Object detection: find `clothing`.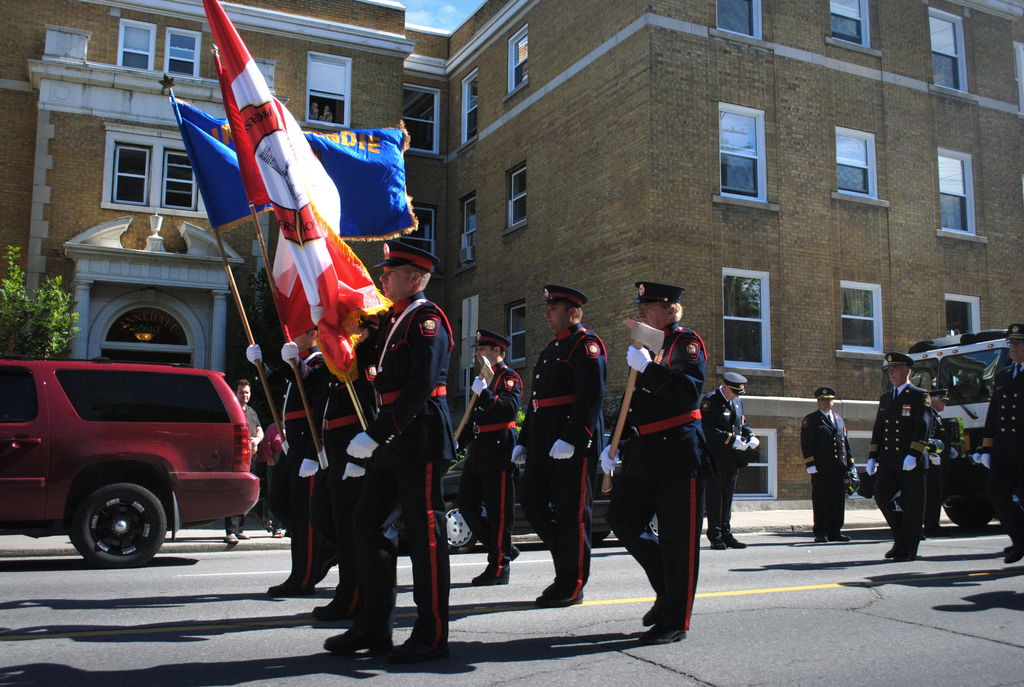
277:361:314:557.
